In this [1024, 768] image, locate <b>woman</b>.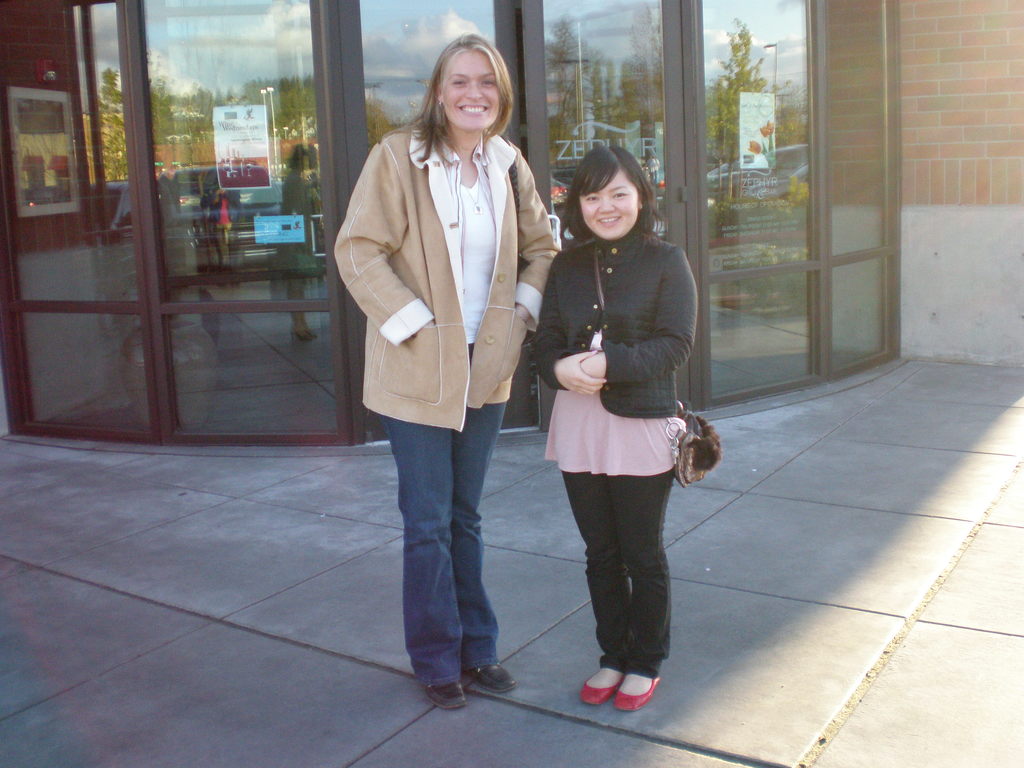
Bounding box: region(535, 143, 697, 723).
